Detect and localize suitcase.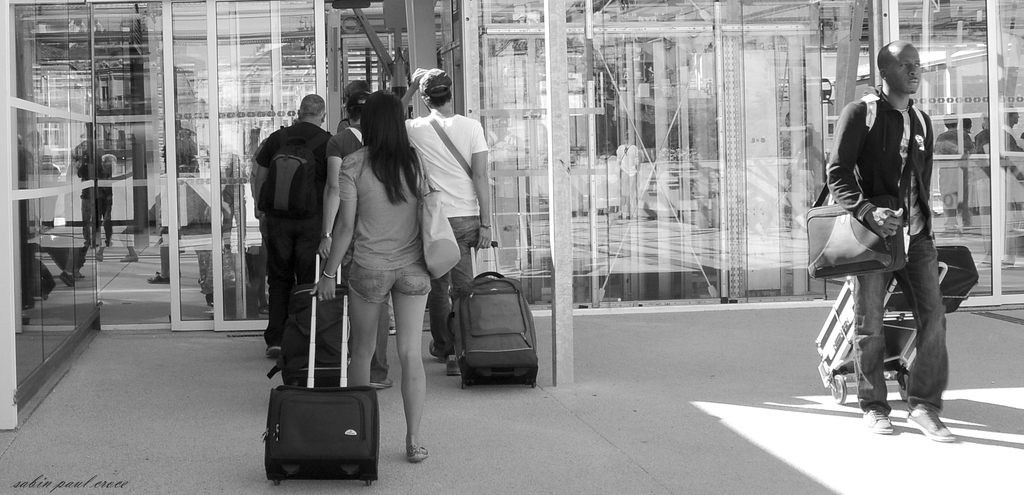
Localized at left=262, top=283, right=381, bottom=487.
